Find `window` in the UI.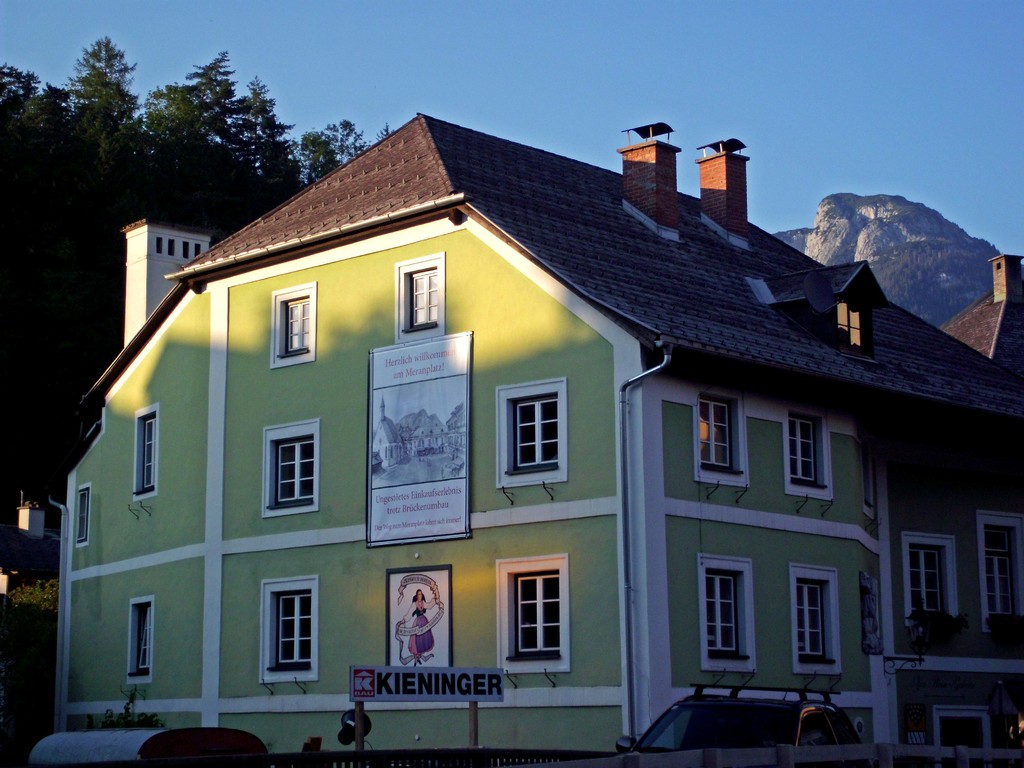
UI element at (509, 389, 564, 482).
